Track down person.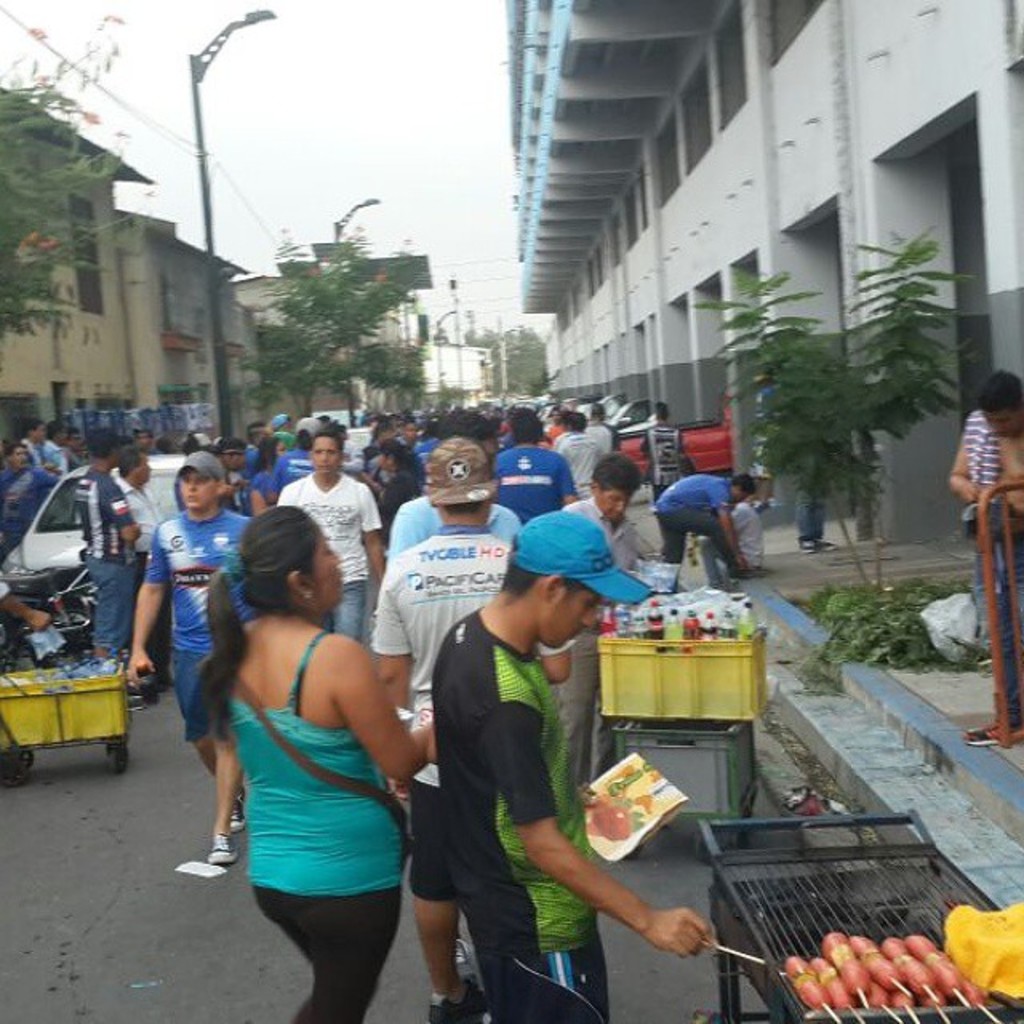
Tracked to [334,421,357,475].
